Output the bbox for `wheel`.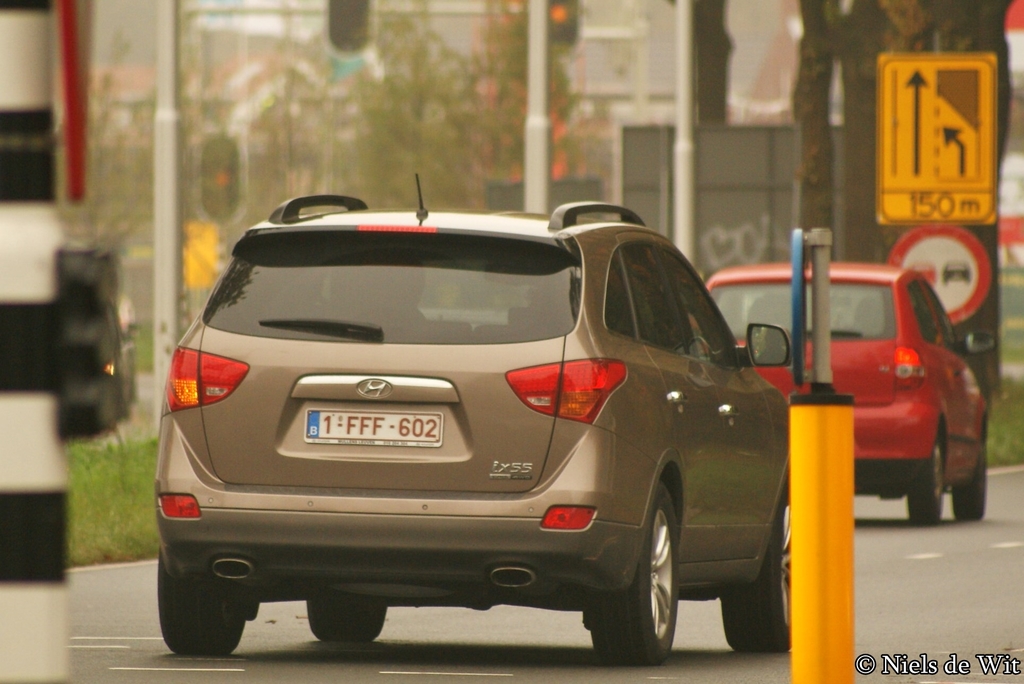
bbox(903, 440, 948, 526).
